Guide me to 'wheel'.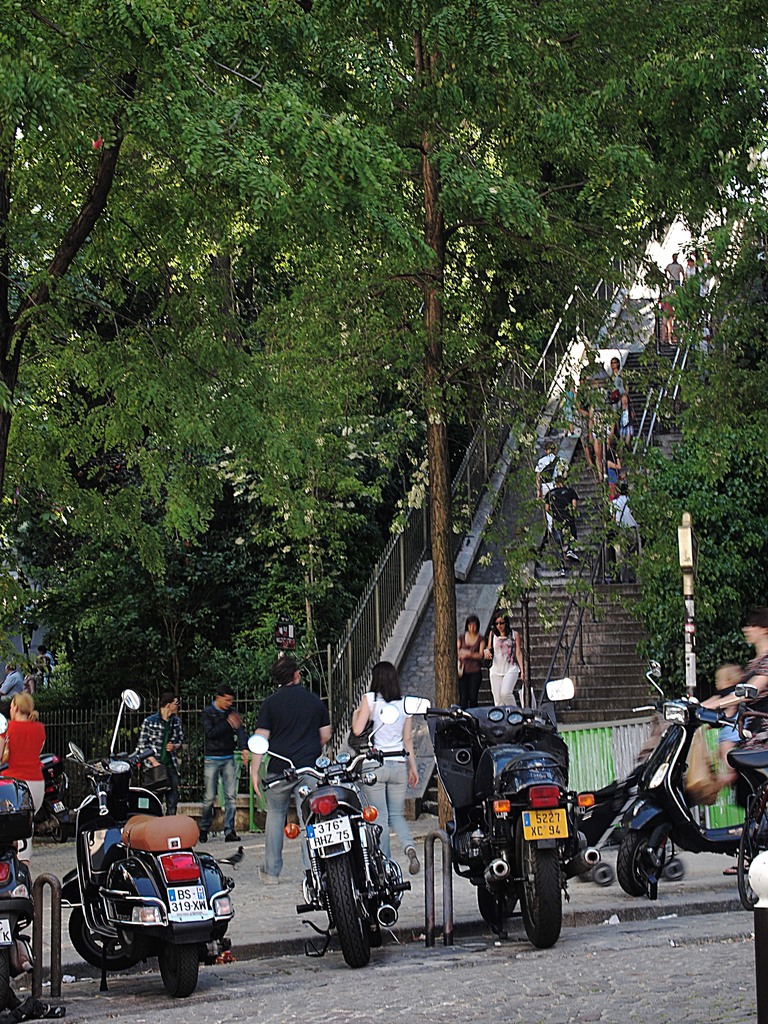
Guidance: bbox(67, 904, 141, 967).
